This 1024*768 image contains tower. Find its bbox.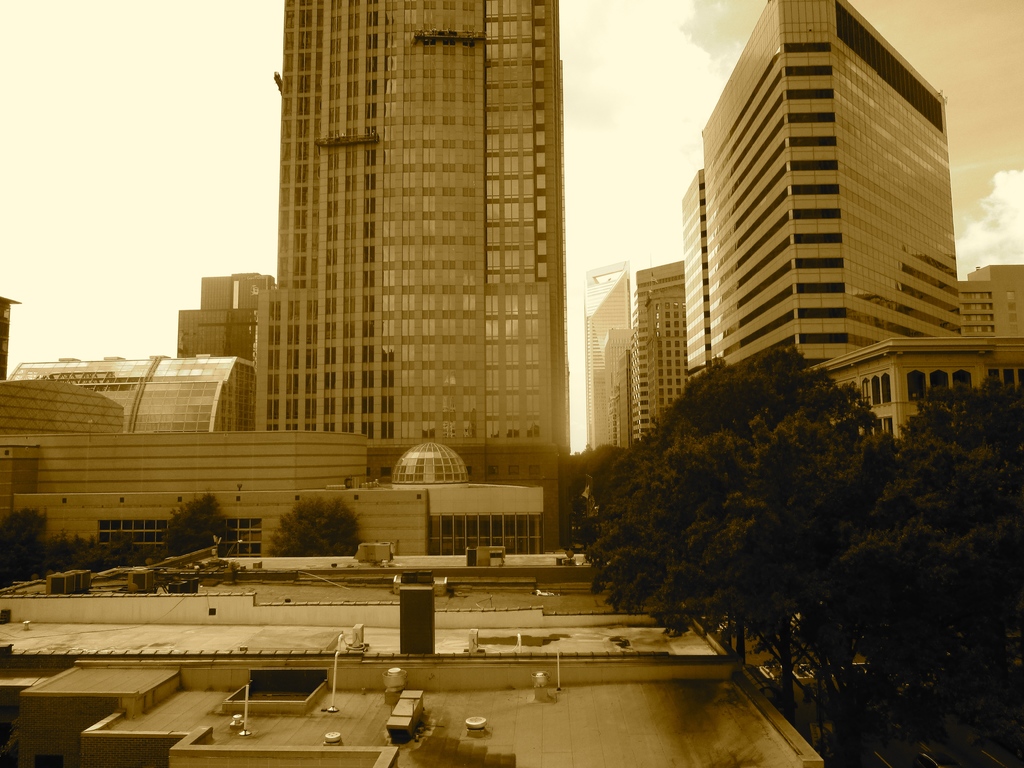
627 259 695 442.
